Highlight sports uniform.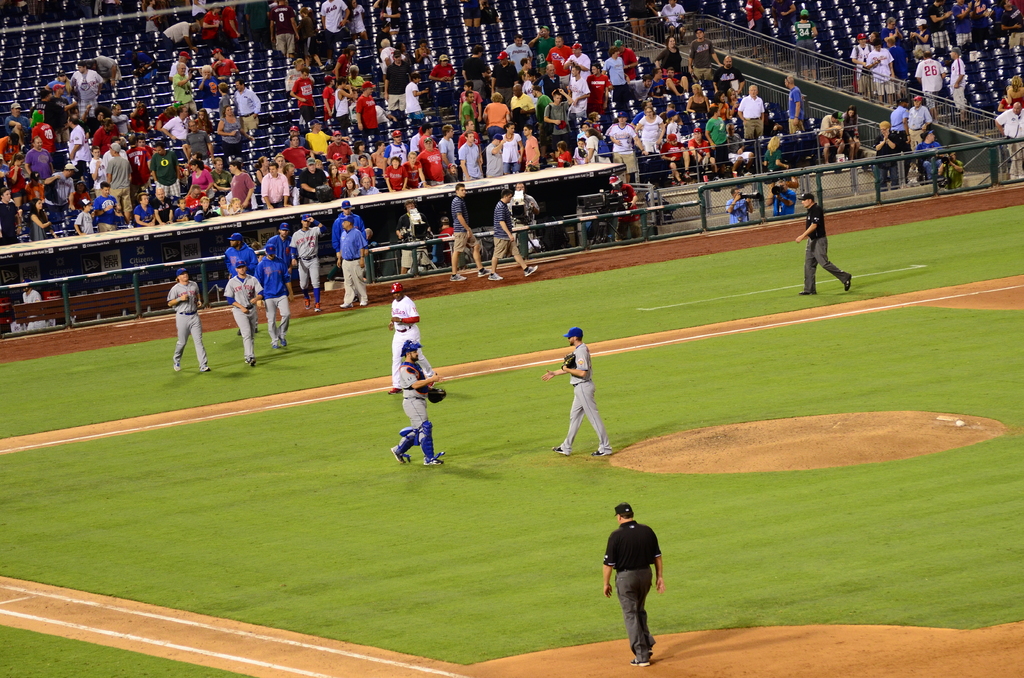
Highlighted region: detection(392, 360, 435, 465).
